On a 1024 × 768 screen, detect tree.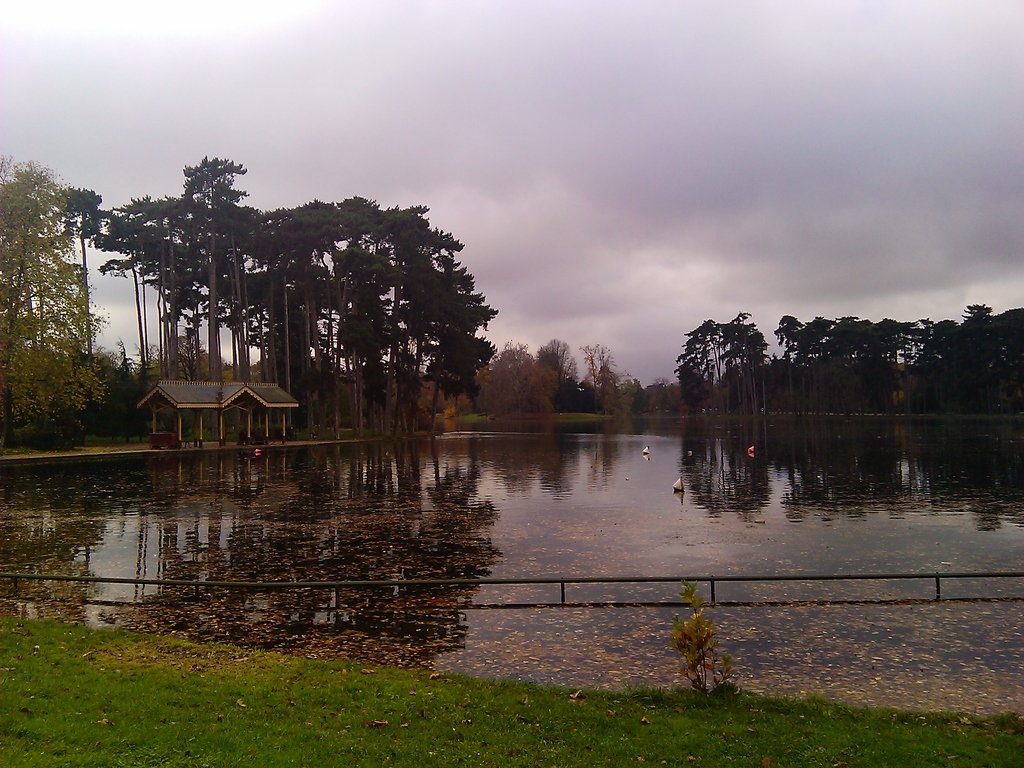
box(0, 160, 112, 431).
